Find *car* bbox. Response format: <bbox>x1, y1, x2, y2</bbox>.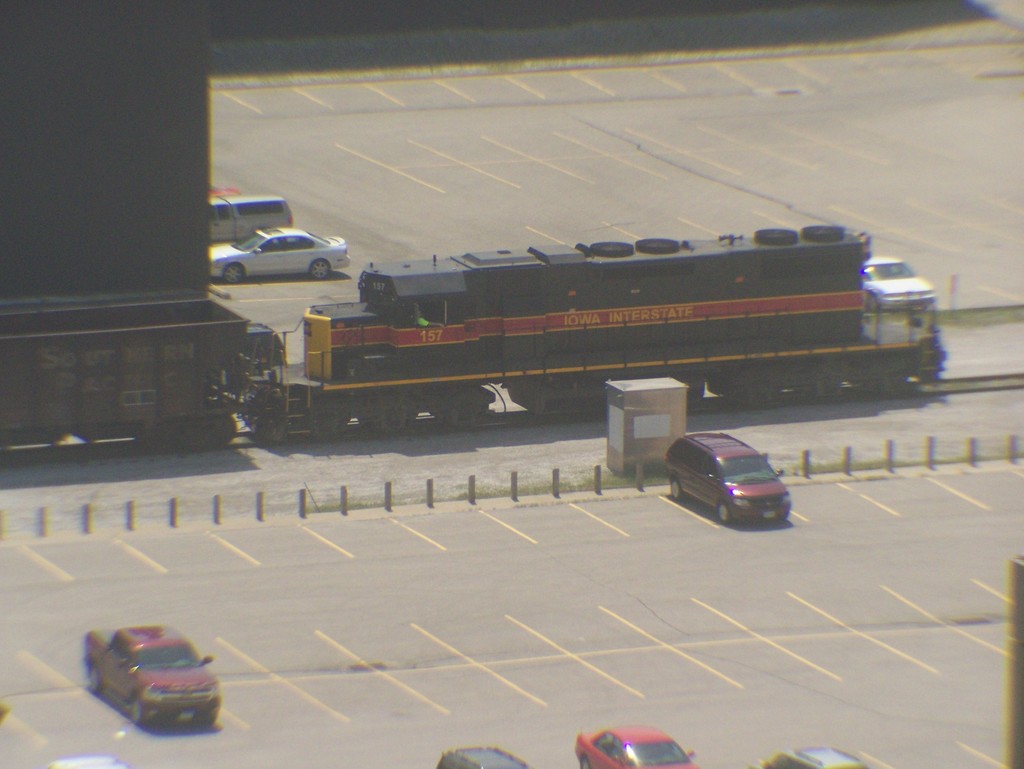
<bbox>52, 751, 131, 768</bbox>.
